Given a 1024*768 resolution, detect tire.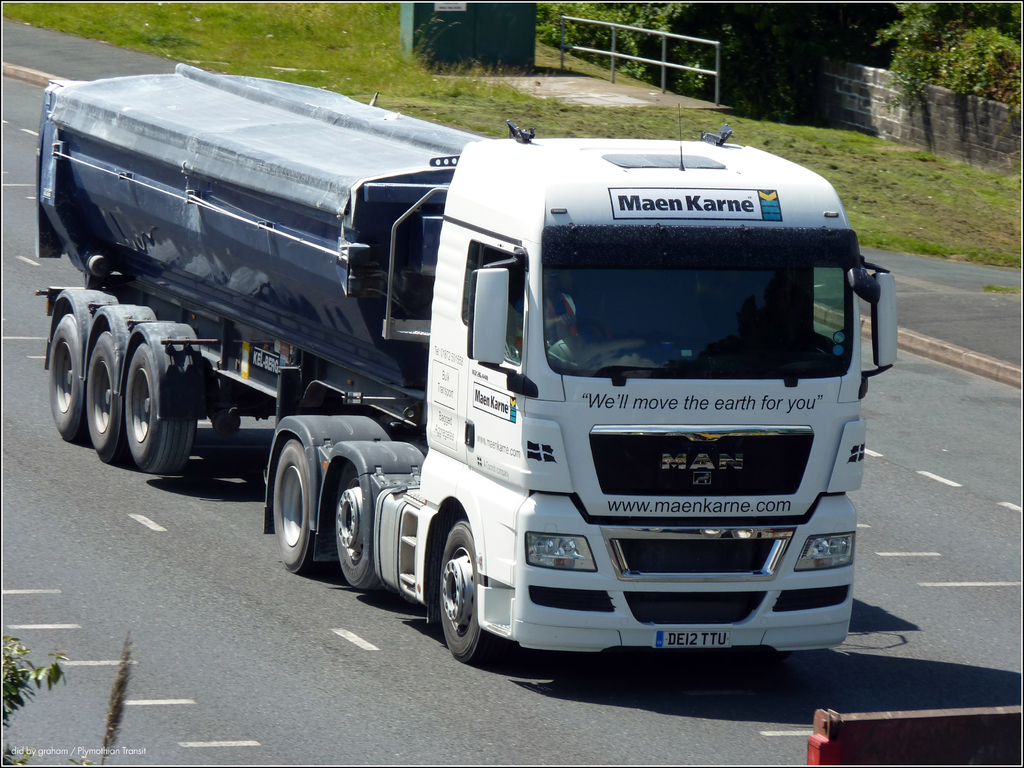
329:457:382:593.
